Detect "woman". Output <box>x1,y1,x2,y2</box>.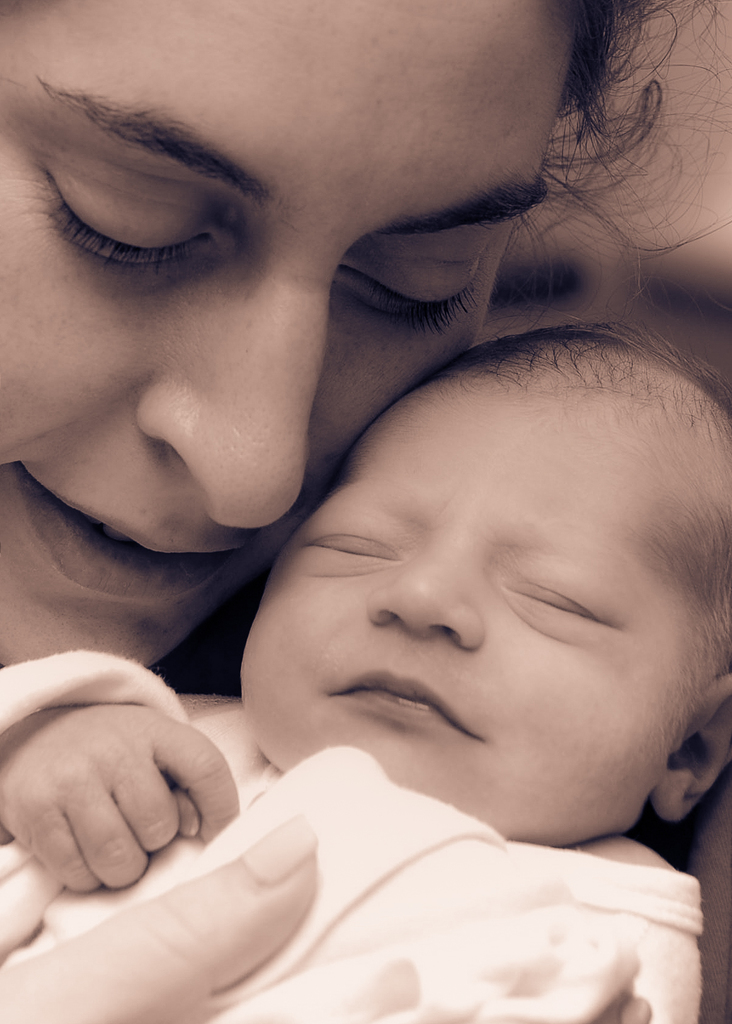
<box>13,42,702,1018</box>.
